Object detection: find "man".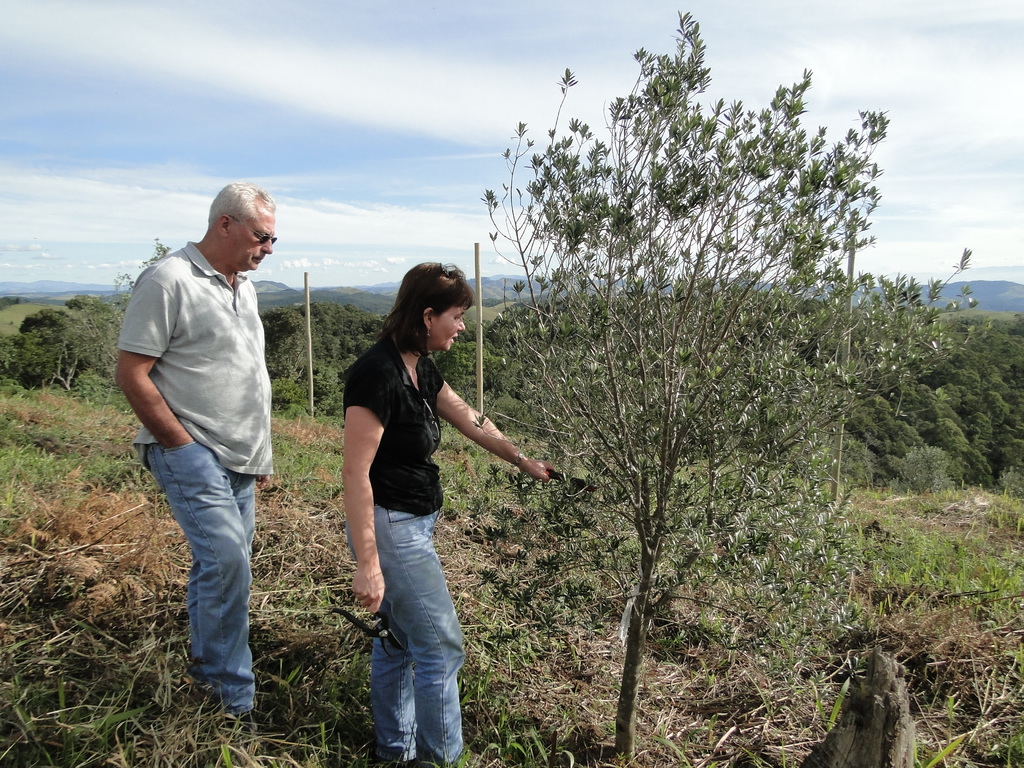
x1=118, y1=170, x2=297, y2=711.
